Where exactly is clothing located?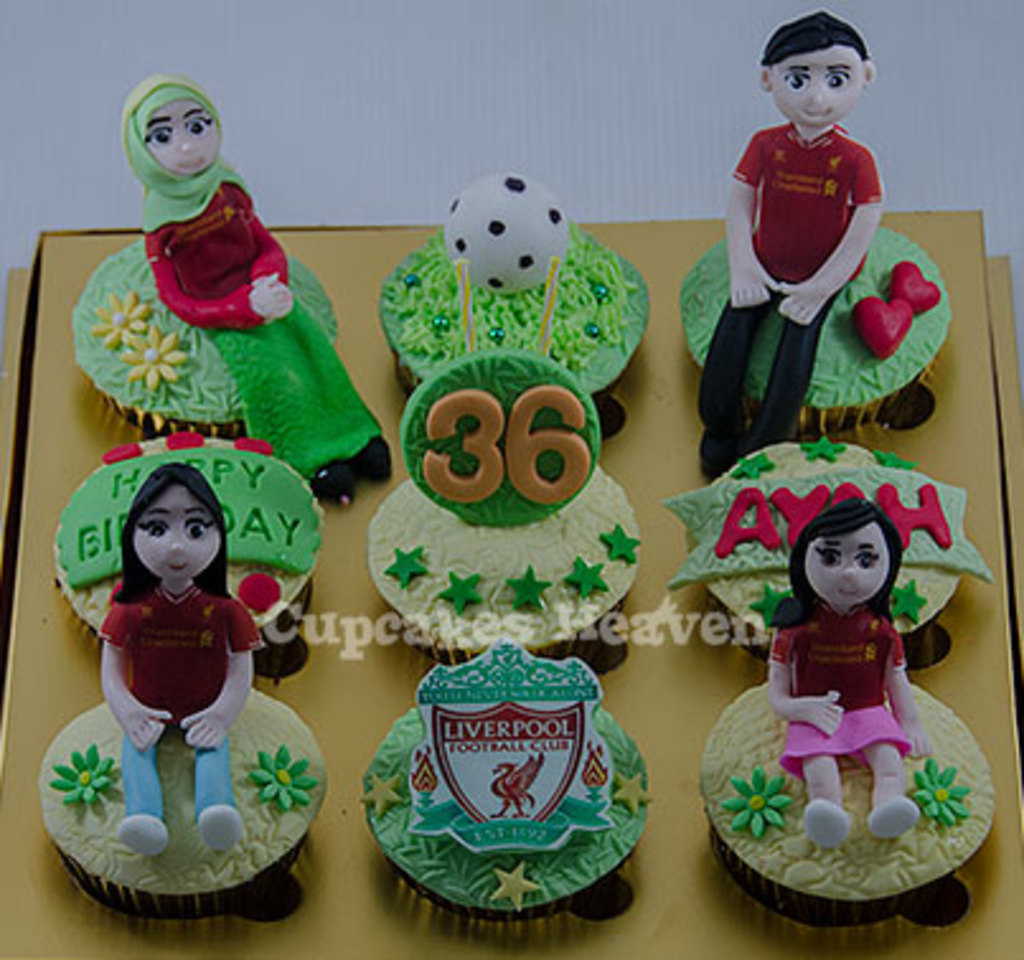
Its bounding box is locate(99, 587, 267, 828).
